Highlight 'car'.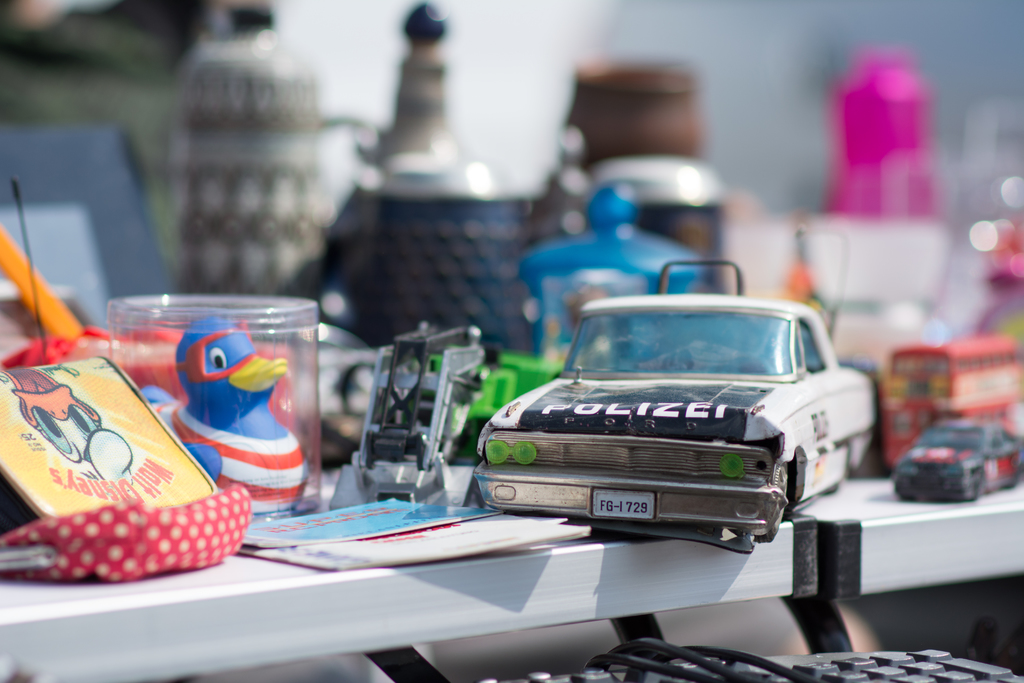
Highlighted region: crop(889, 422, 1023, 504).
